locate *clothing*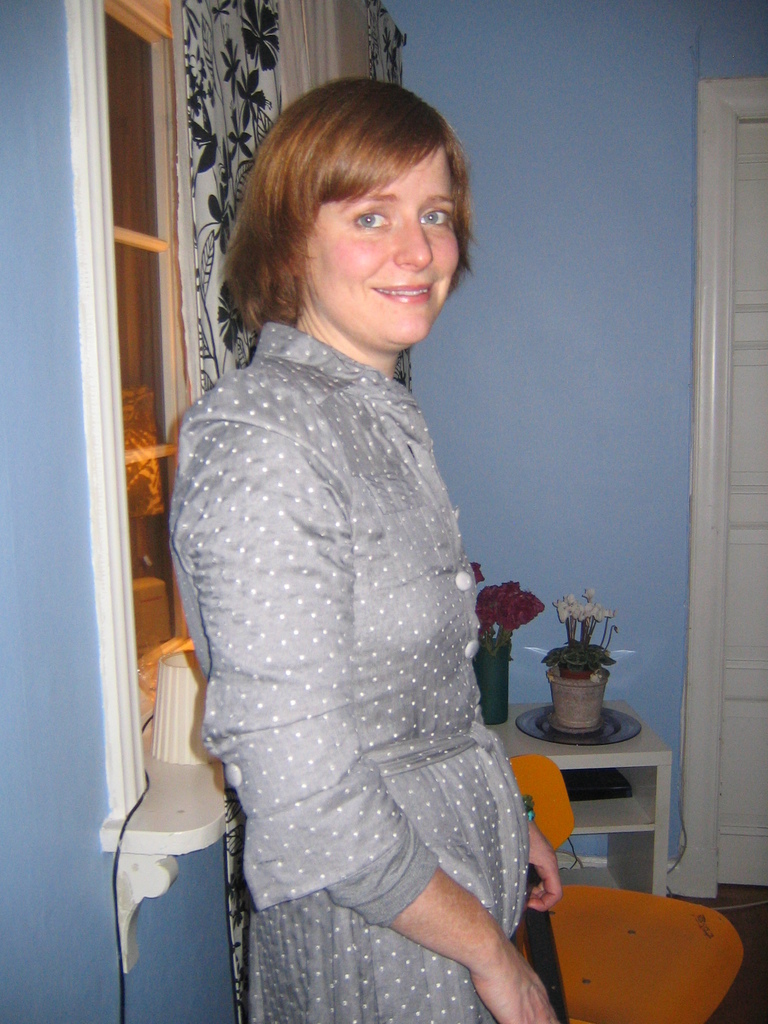
bbox=(152, 228, 552, 964)
